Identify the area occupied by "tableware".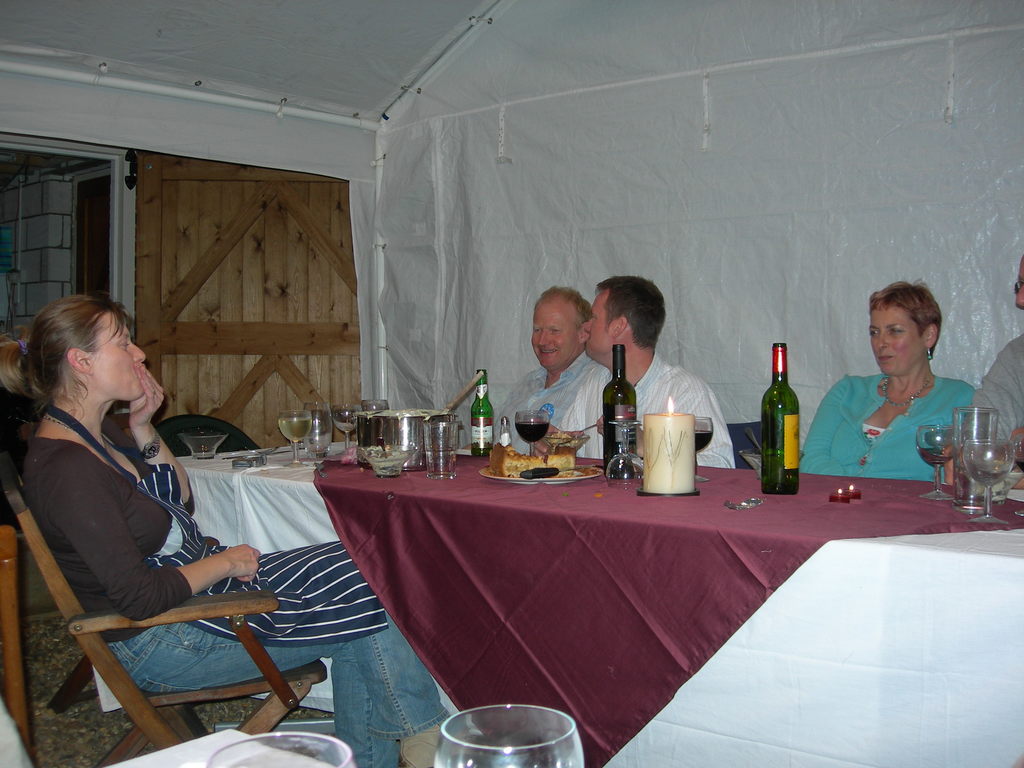
Area: Rect(545, 429, 589, 457).
